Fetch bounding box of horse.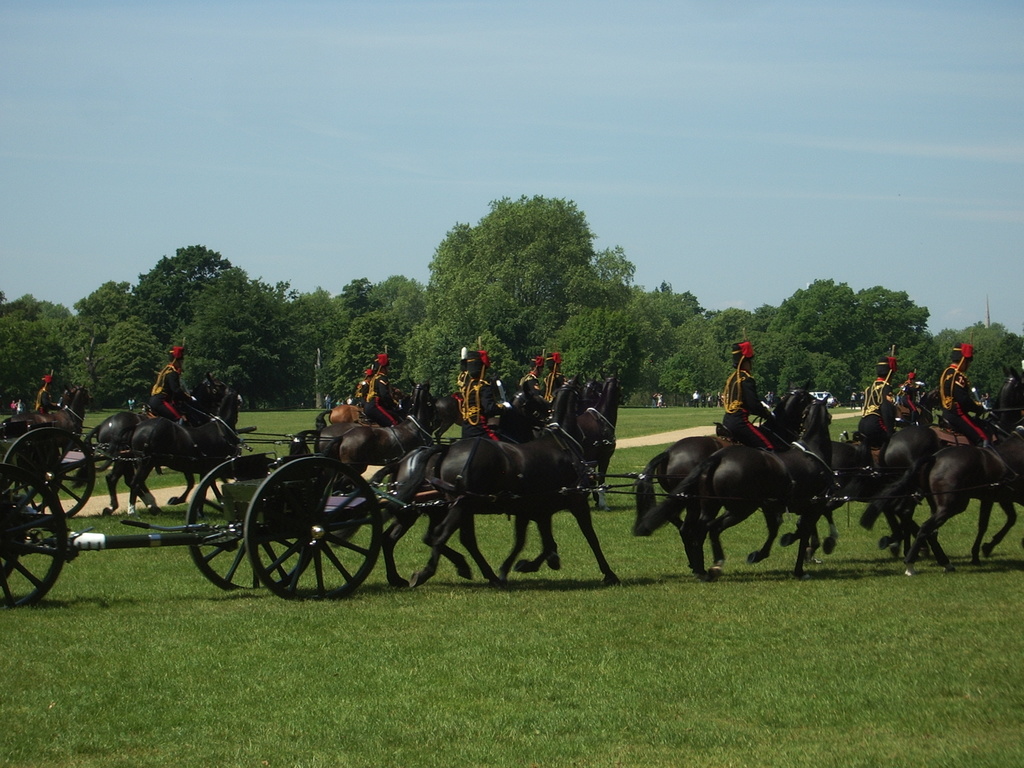
Bbox: <region>2, 379, 92, 494</region>.
